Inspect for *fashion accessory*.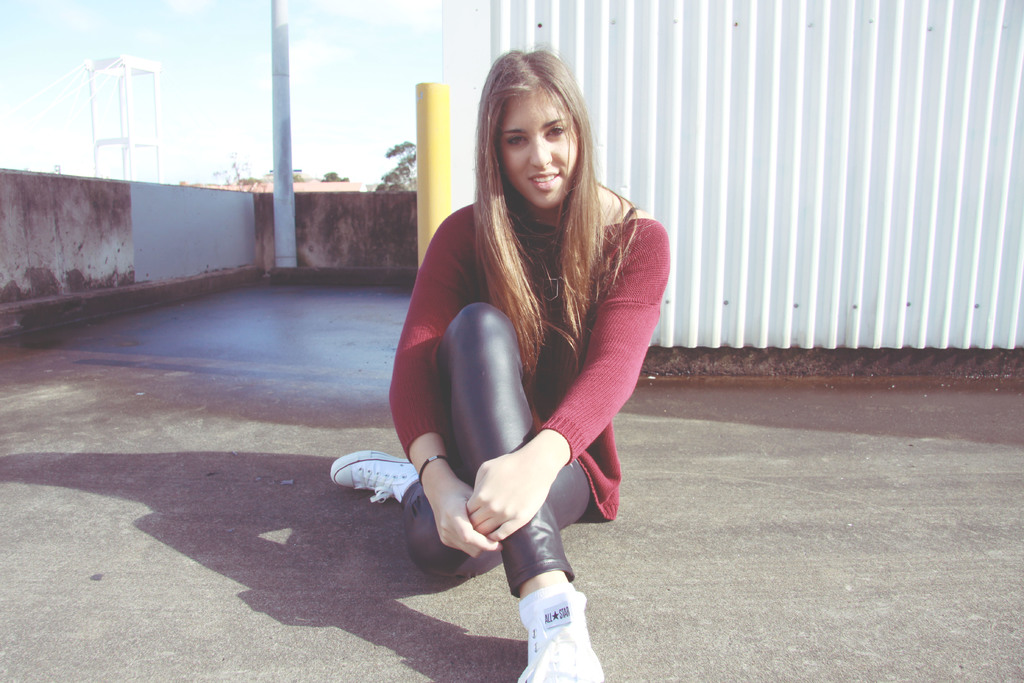
Inspection: 516:582:605:682.
